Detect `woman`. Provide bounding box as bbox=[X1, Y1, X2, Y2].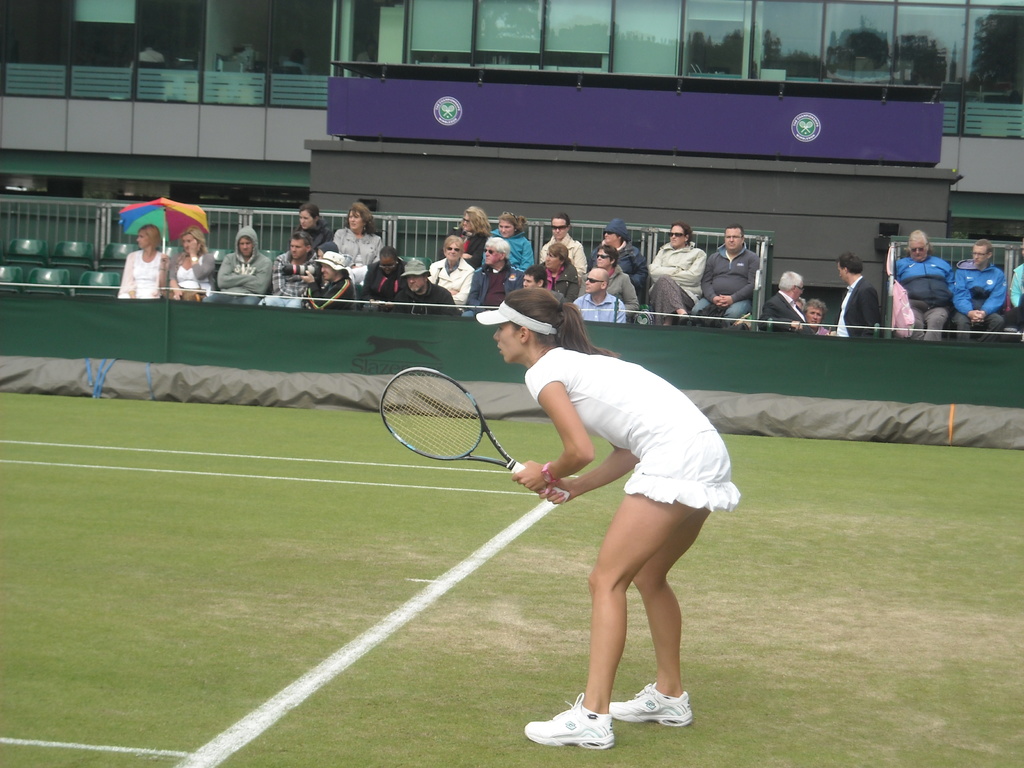
bbox=[333, 202, 385, 268].
